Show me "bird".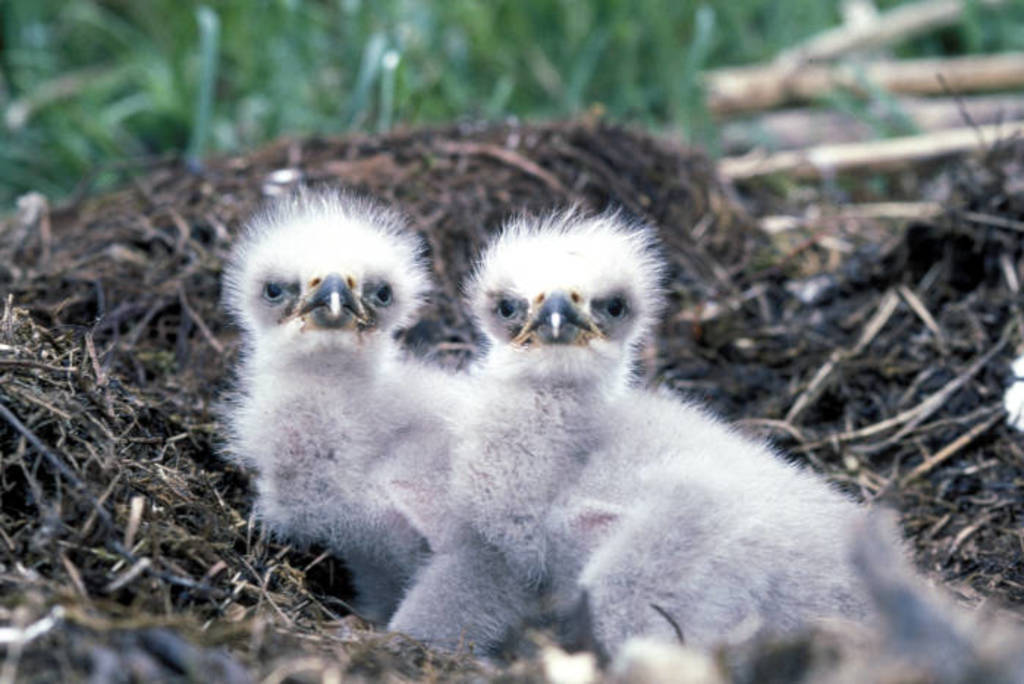
"bird" is here: (270,134,976,636).
